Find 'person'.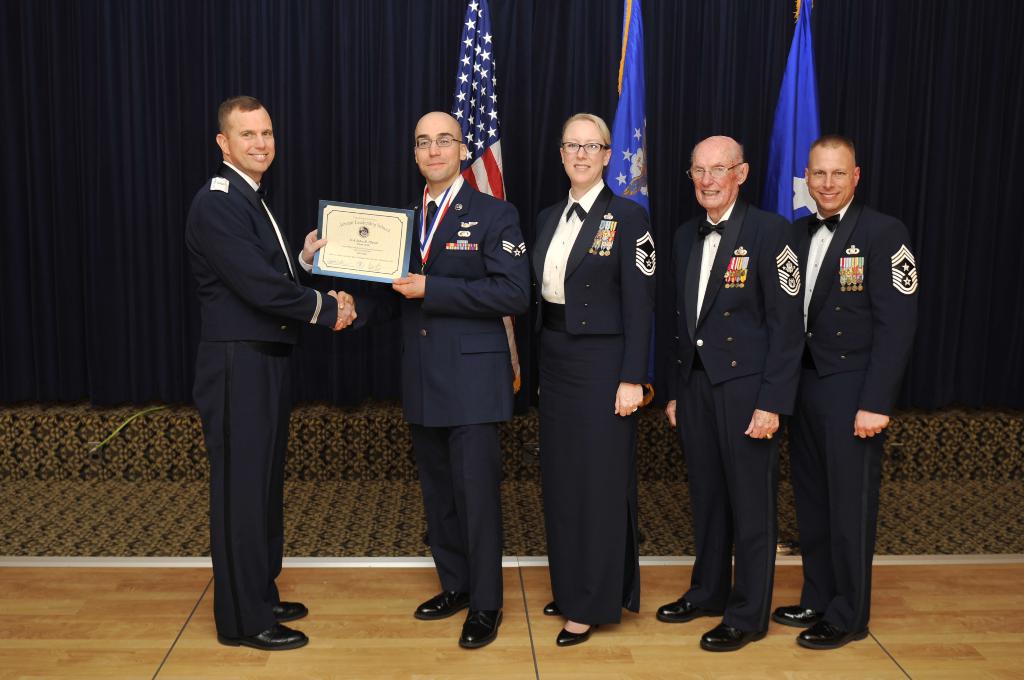
(527,117,659,648).
